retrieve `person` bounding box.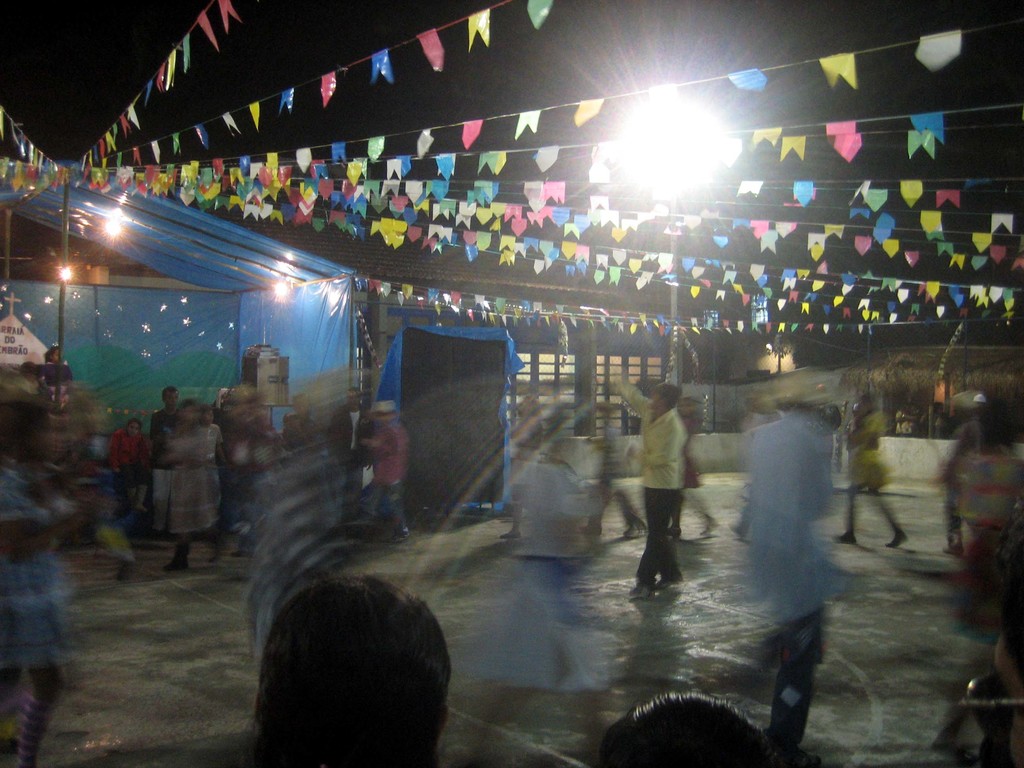
Bounding box: <region>607, 376, 680, 602</region>.
